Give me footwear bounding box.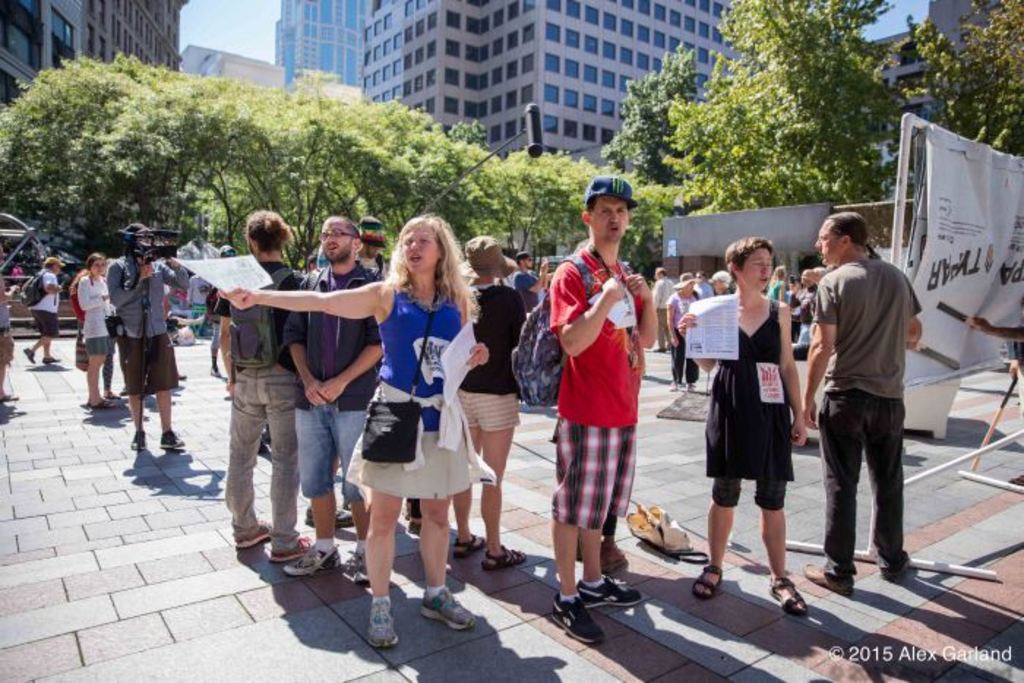
<bbox>88, 398, 110, 404</bbox>.
